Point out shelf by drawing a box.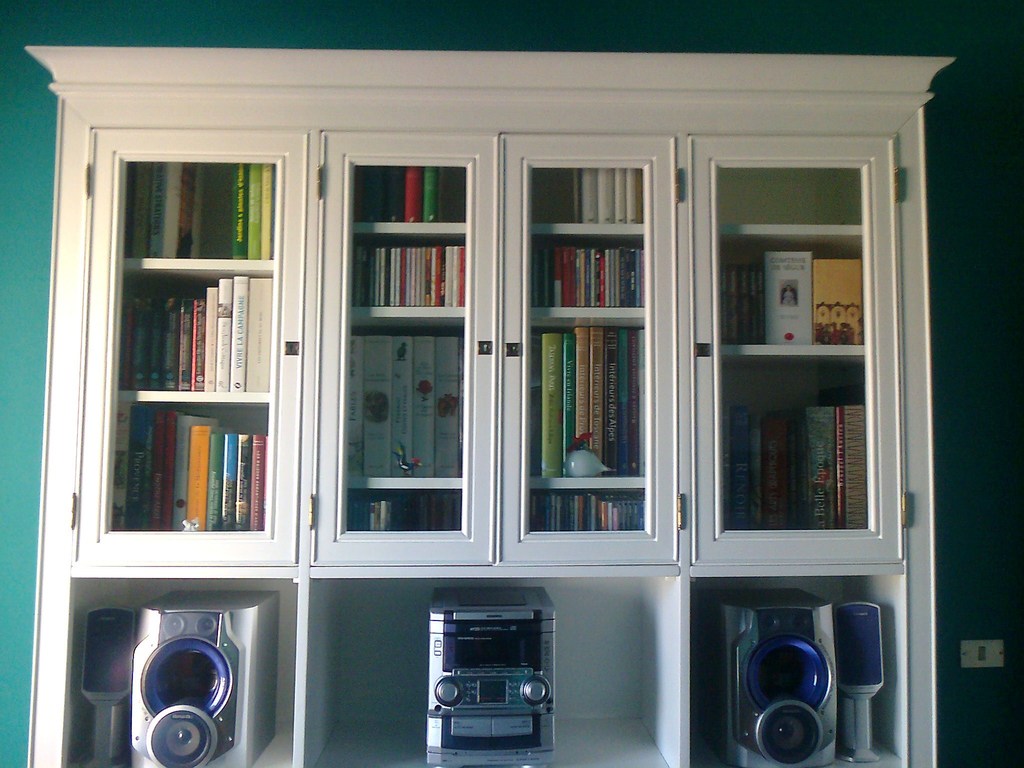
left=348, top=225, right=472, bottom=319.
